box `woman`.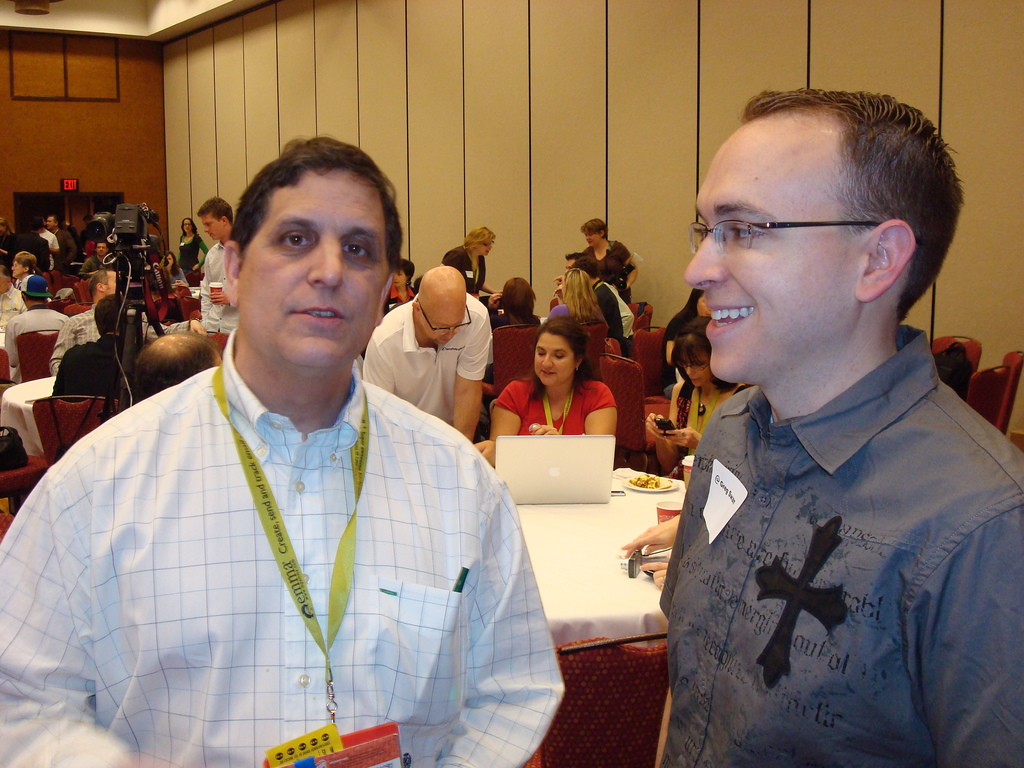
[x1=179, y1=220, x2=208, y2=274].
